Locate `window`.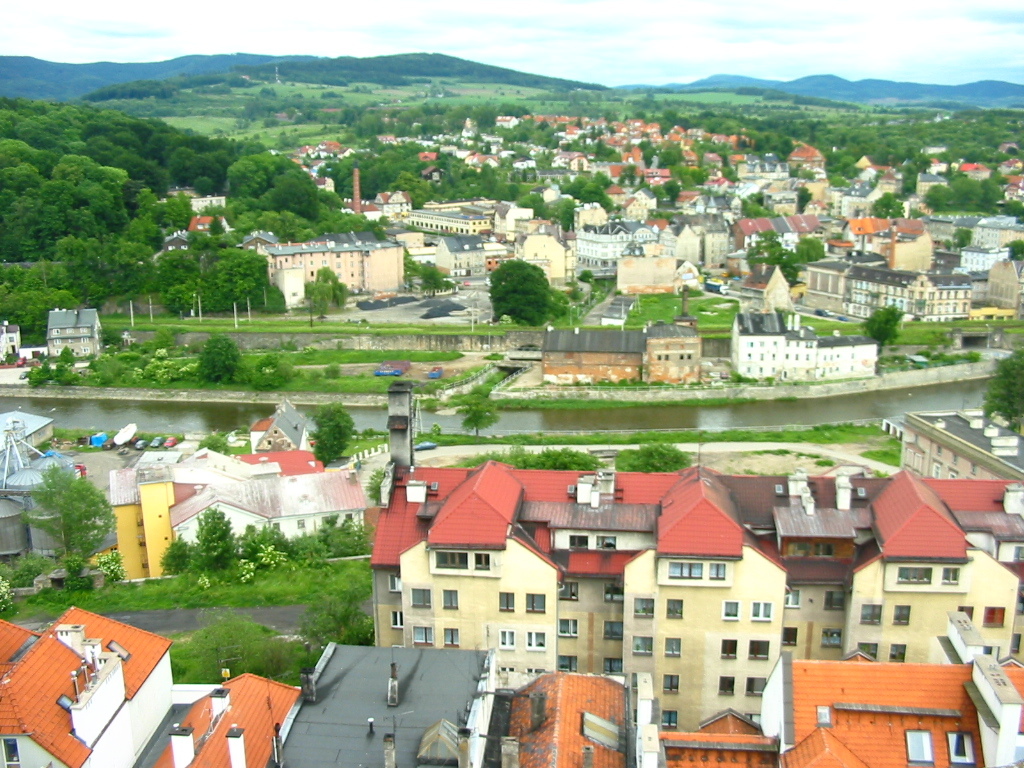
Bounding box: 985, 605, 1005, 629.
